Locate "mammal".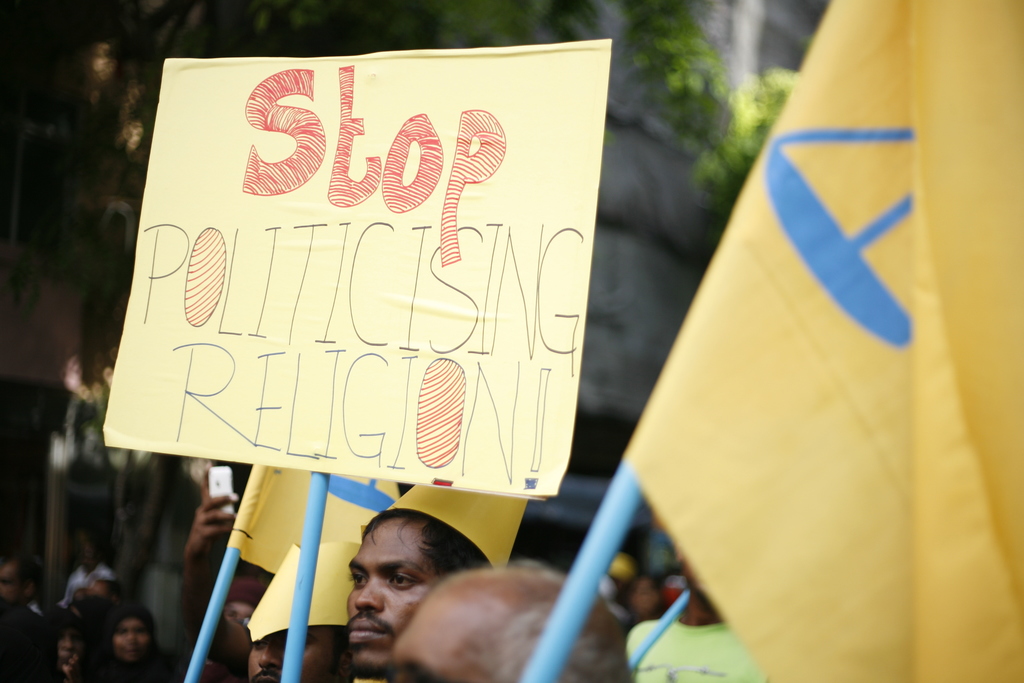
Bounding box: pyautogui.locateOnScreen(255, 622, 346, 682).
